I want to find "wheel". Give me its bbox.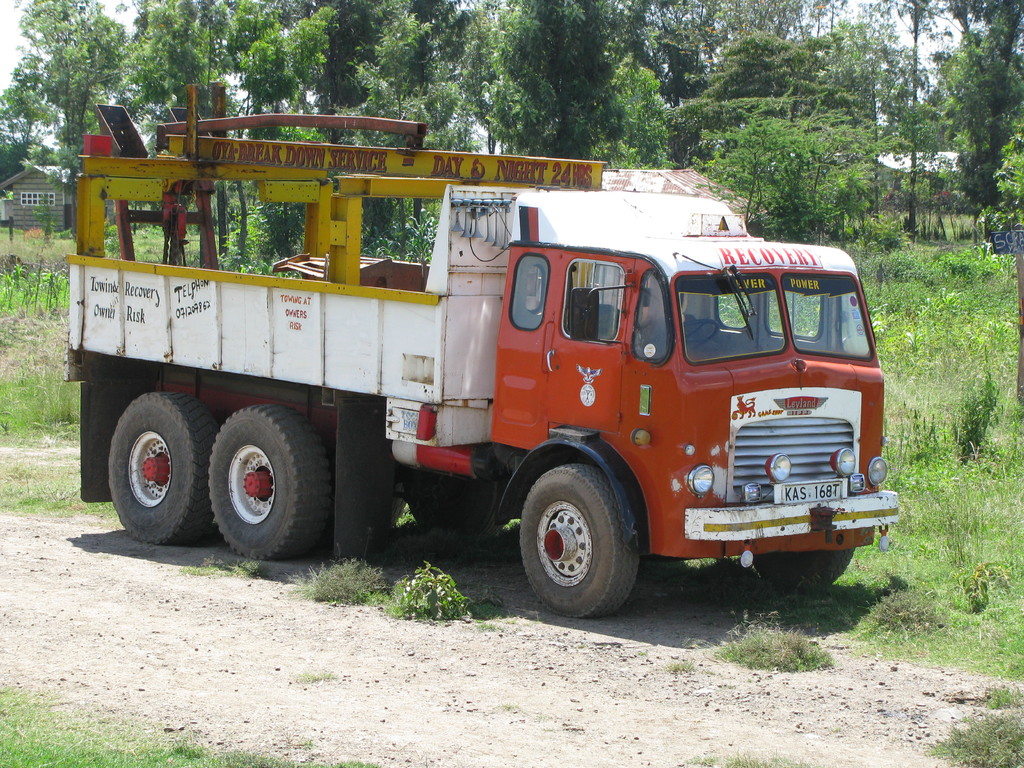
98 380 187 531.
